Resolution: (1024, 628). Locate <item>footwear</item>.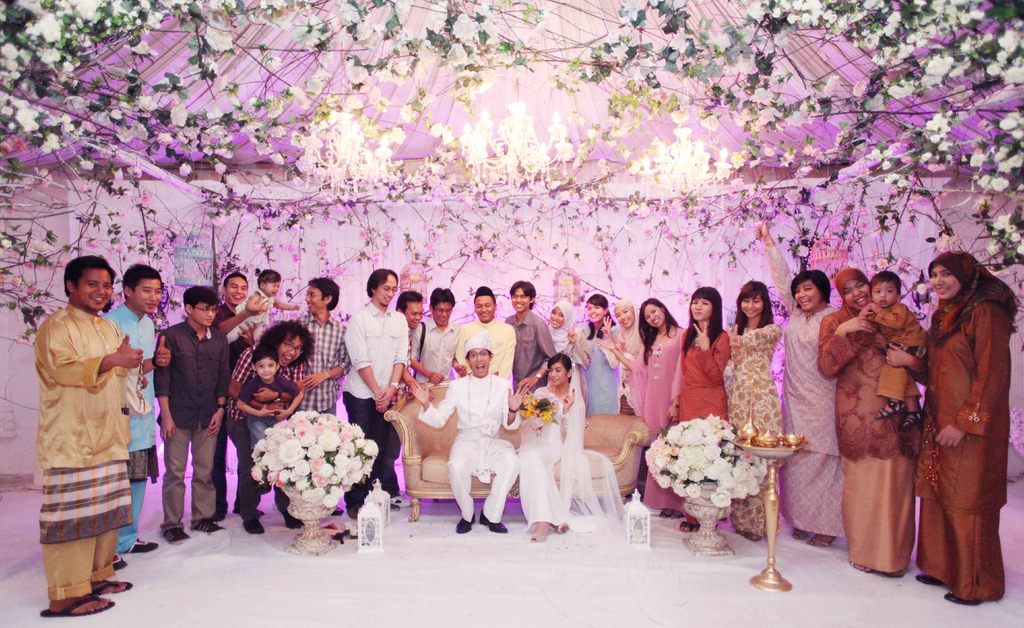
select_region(86, 579, 136, 592).
